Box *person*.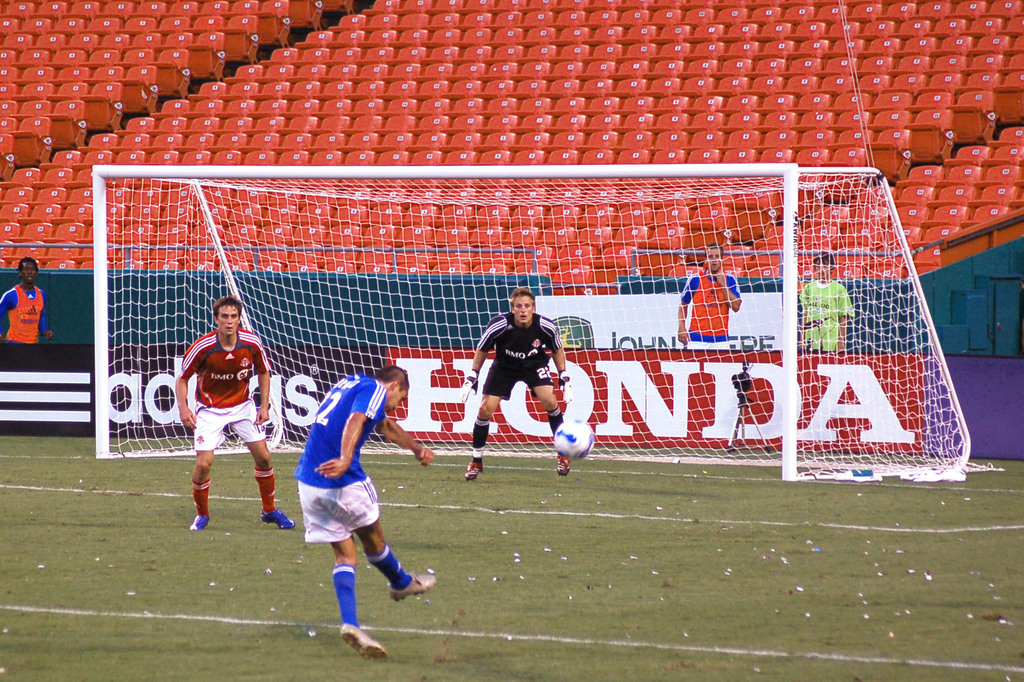
region(463, 293, 575, 482).
